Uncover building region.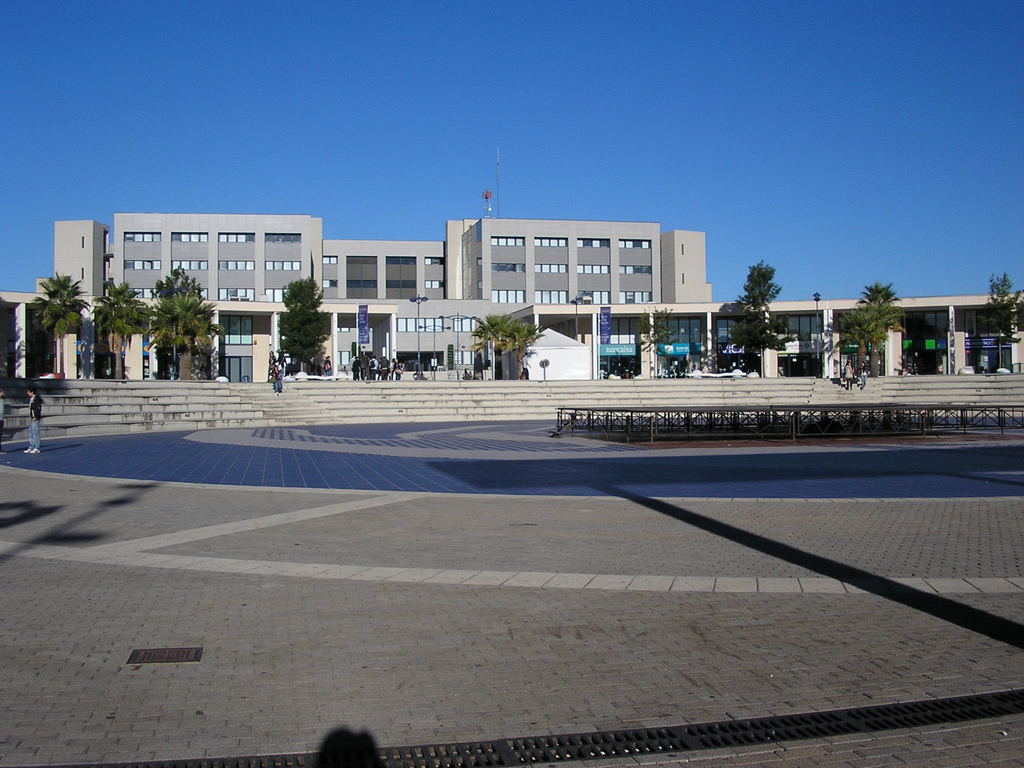
Uncovered: select_region(484, 302, 1023, 381).
